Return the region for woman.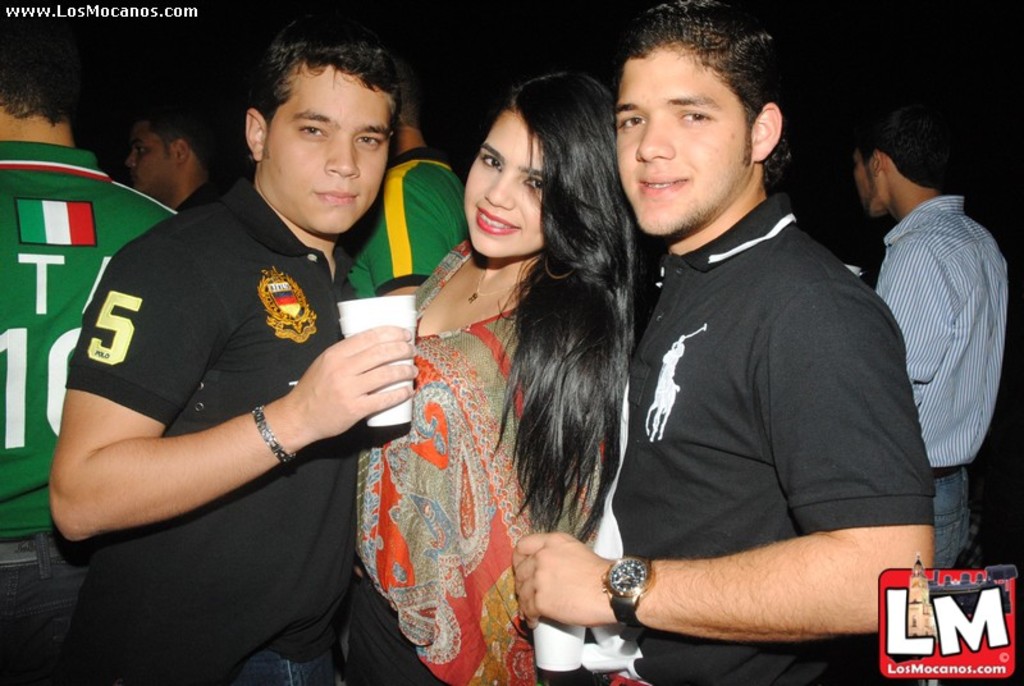
x1=360 y1=63 x2=658 y2=685.
